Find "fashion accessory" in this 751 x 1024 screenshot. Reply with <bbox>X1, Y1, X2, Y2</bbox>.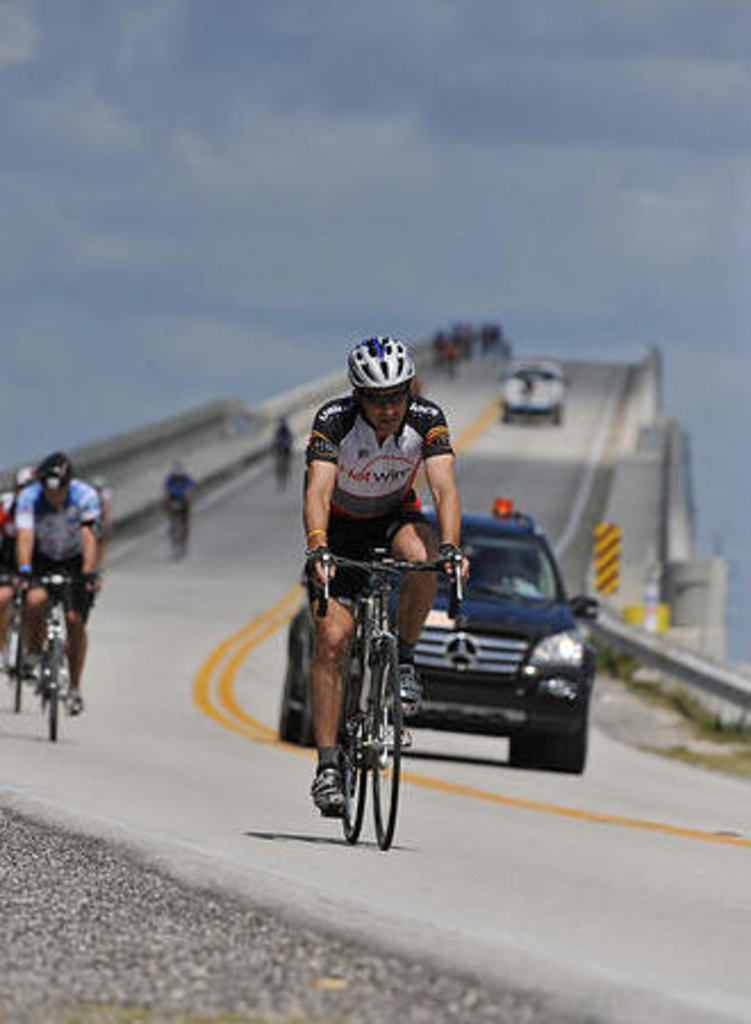
<bbox>307, 523, 330, 542</bbox>.
